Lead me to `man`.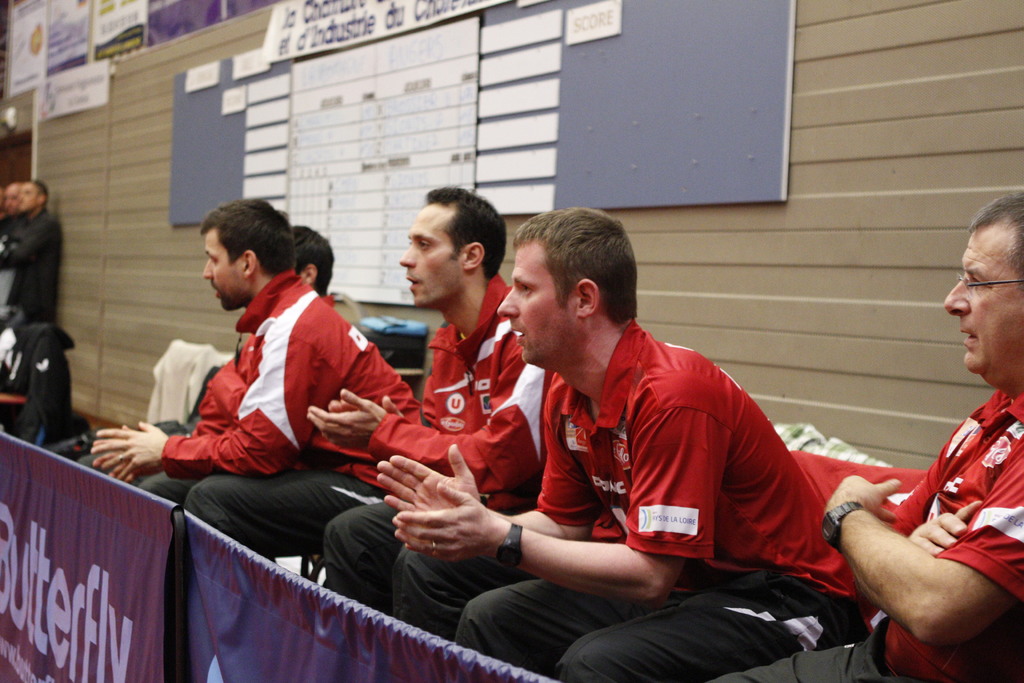
Lead to (372, 206, 862, 682).
